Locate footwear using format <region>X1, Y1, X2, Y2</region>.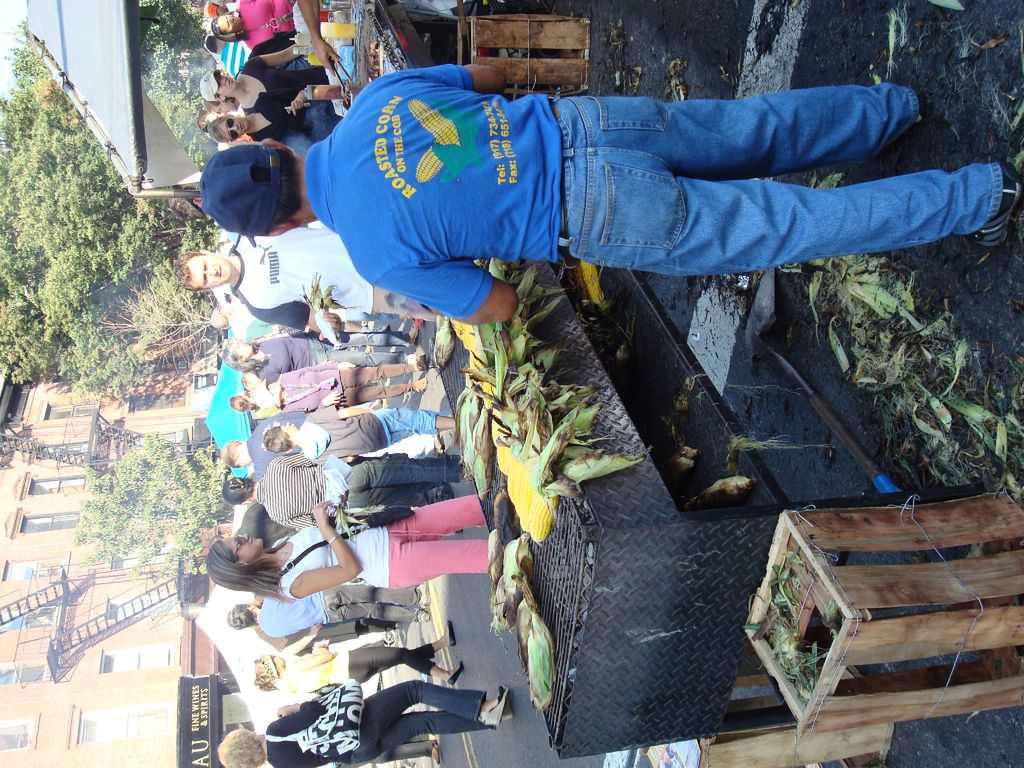
<region>408, 325, 417, 348</region>.
